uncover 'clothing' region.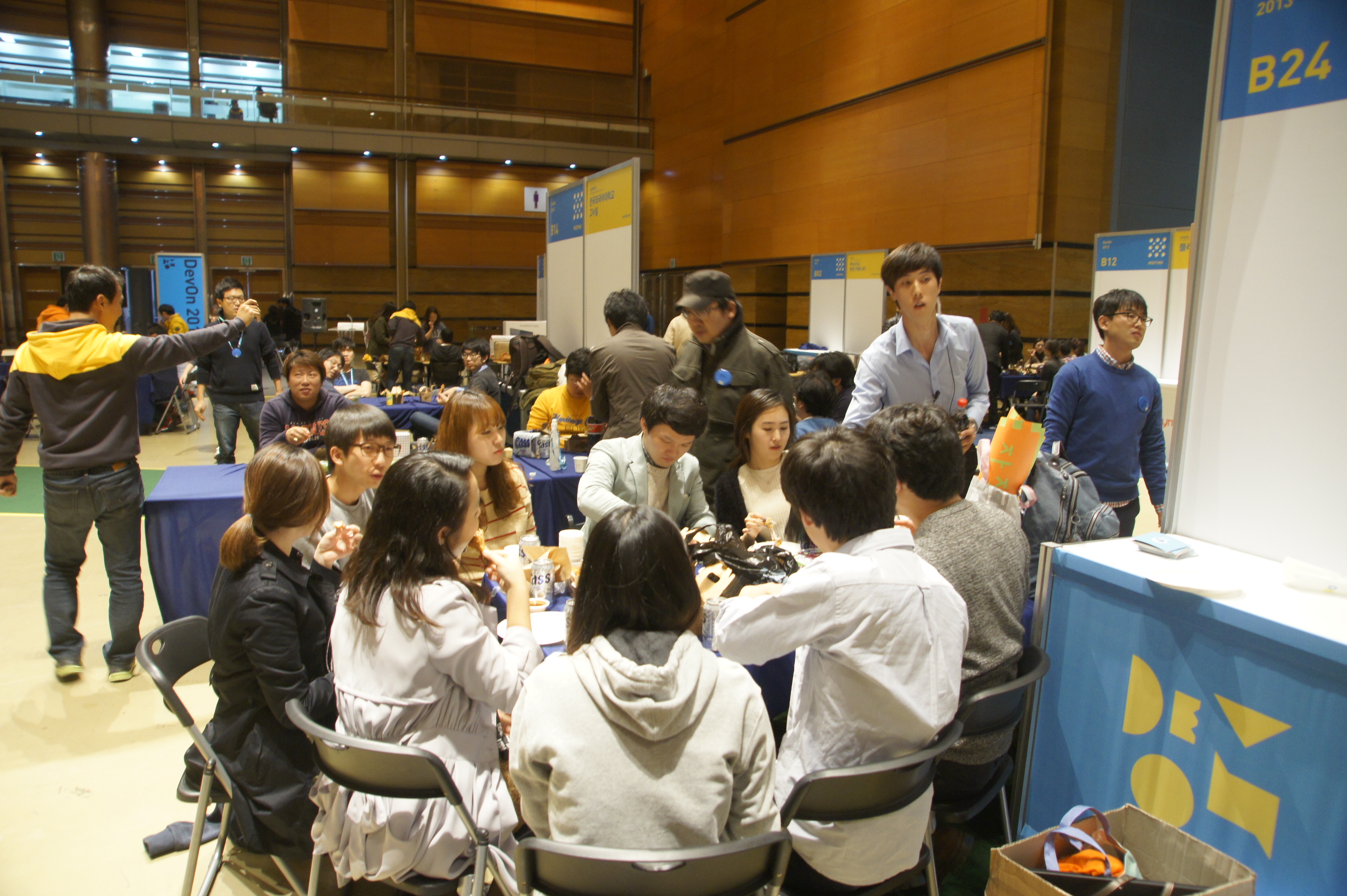
Uncovered: (x1=369, y1=198, x2=419, y2=361).
